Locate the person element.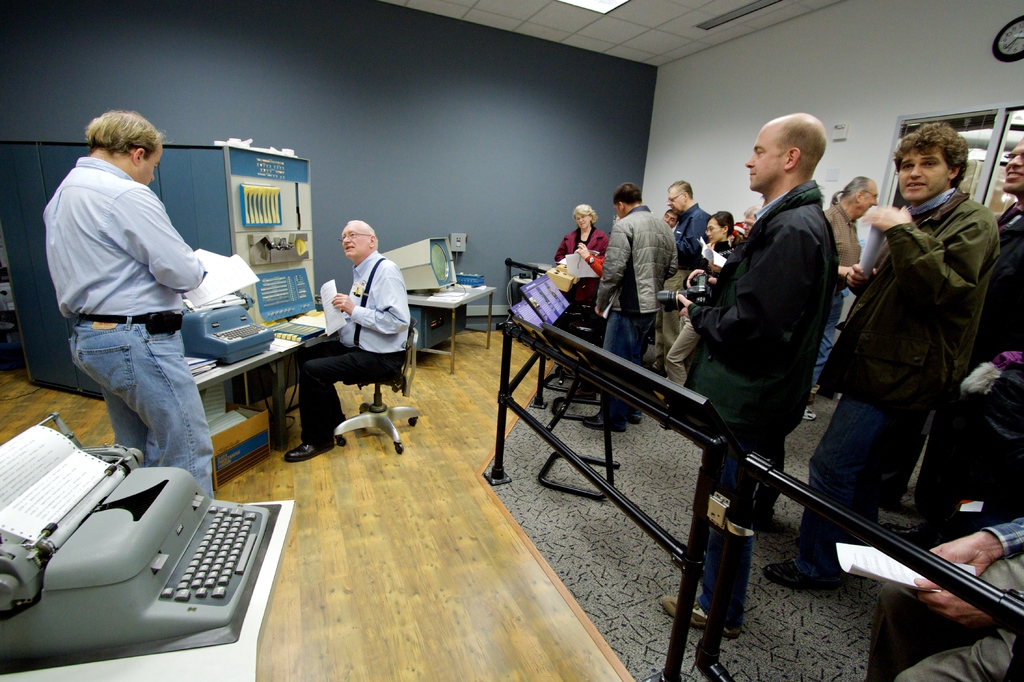
Element bbox: {"left": 766, "top": 119, "right": 999, "bottom": 590}.
